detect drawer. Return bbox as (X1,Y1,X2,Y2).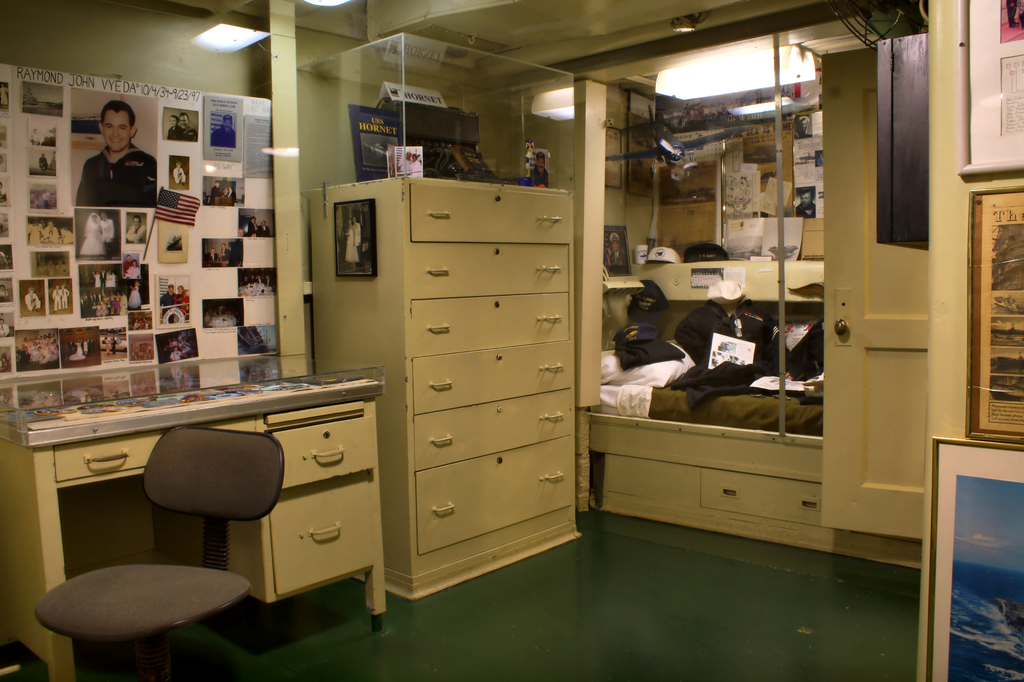
(698,463,827,529).
